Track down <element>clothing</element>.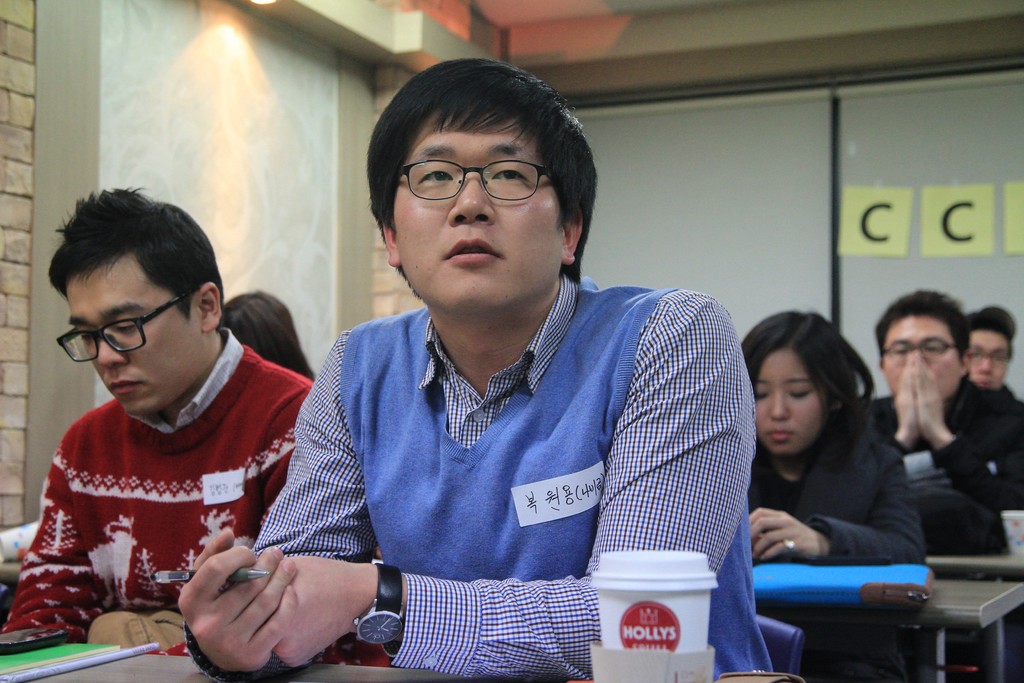
Tracked to (left=867, top=377, right=1019, bottom=506).
